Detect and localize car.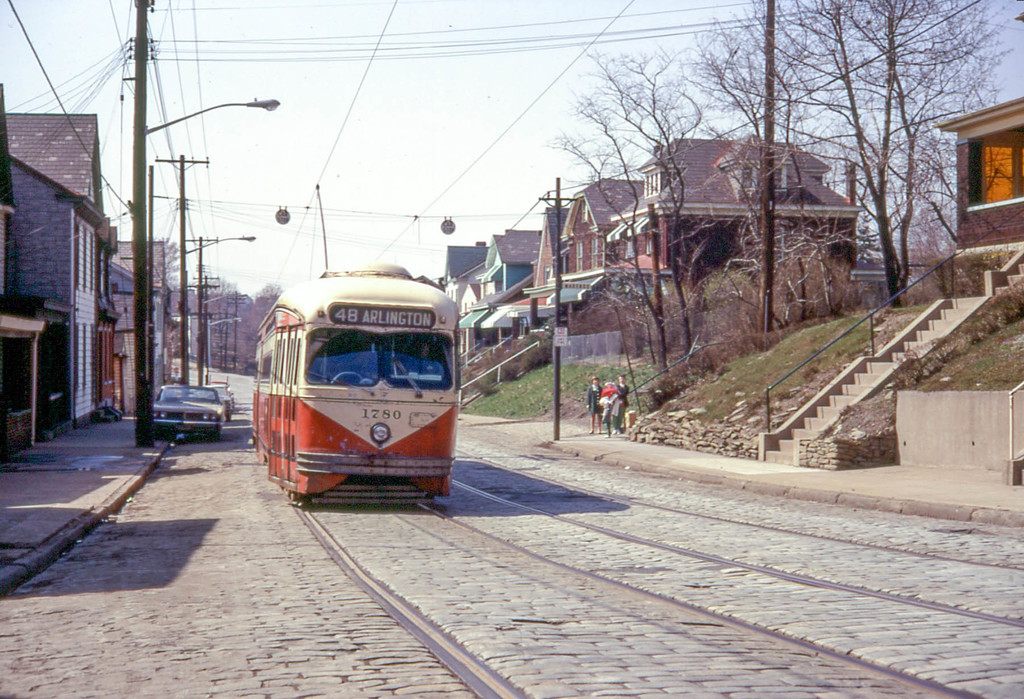
Localized at 150 385 225 437.
